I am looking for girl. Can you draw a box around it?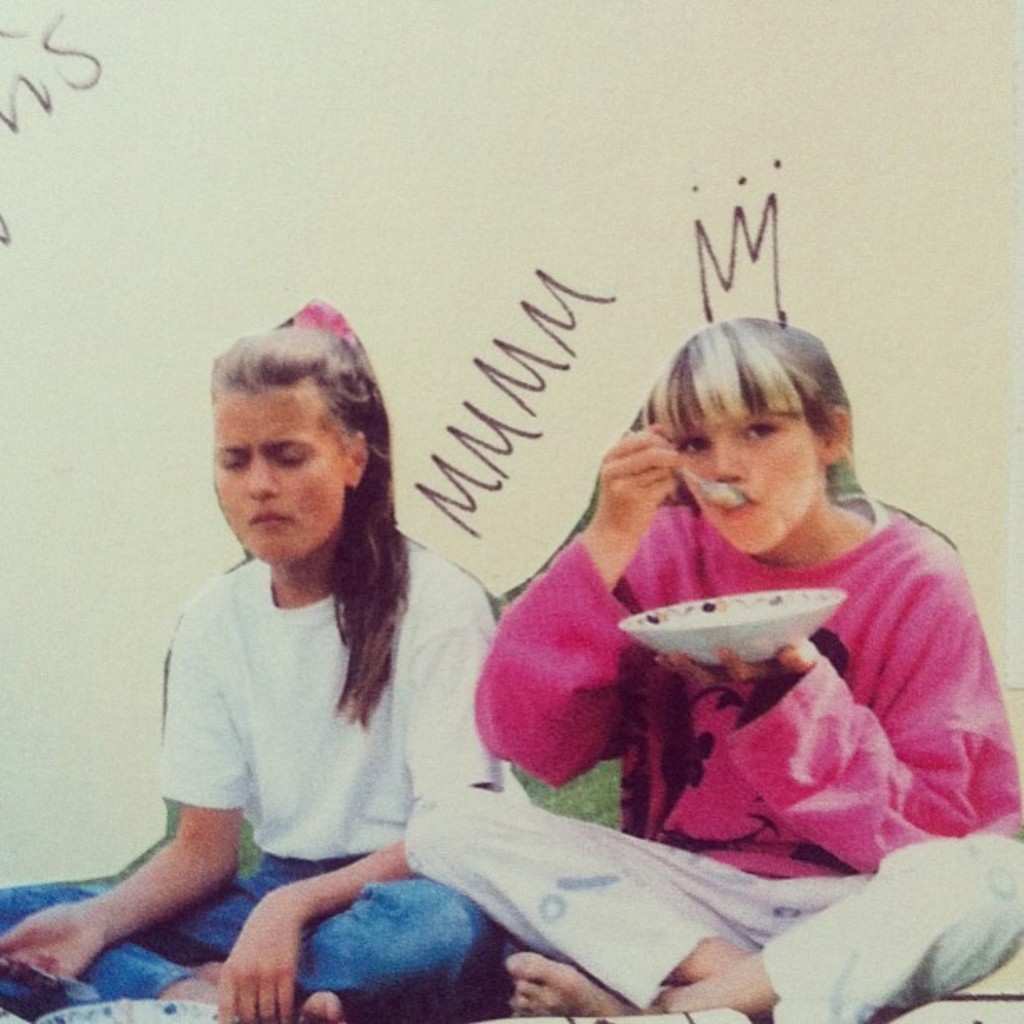
Sure, the bounding box is (left=0, top=296, right=514, bottom=1019).
